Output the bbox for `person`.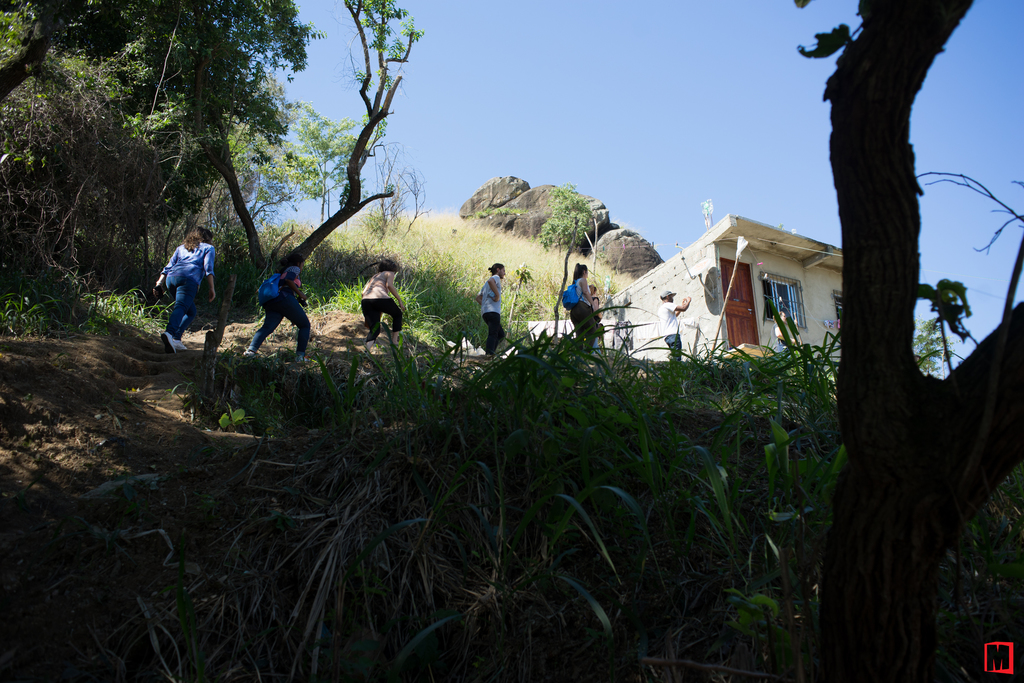
[x1=564, y1=264, x2=596, y2=357].
